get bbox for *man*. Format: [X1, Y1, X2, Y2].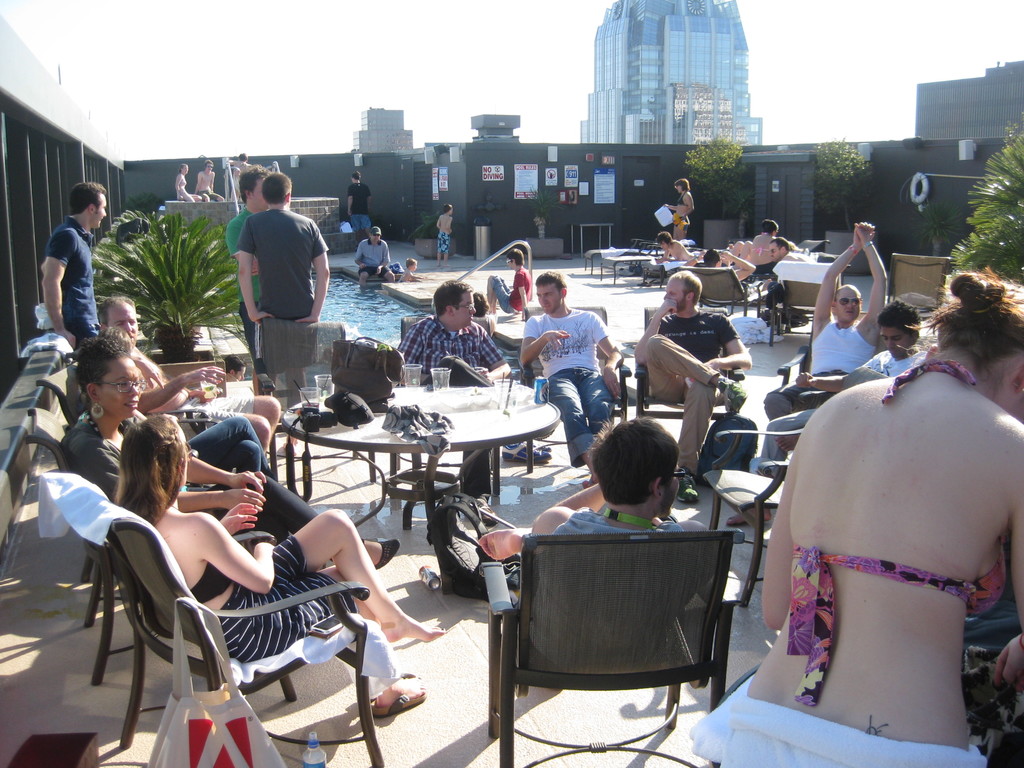
[634, 268, 754, 506].
